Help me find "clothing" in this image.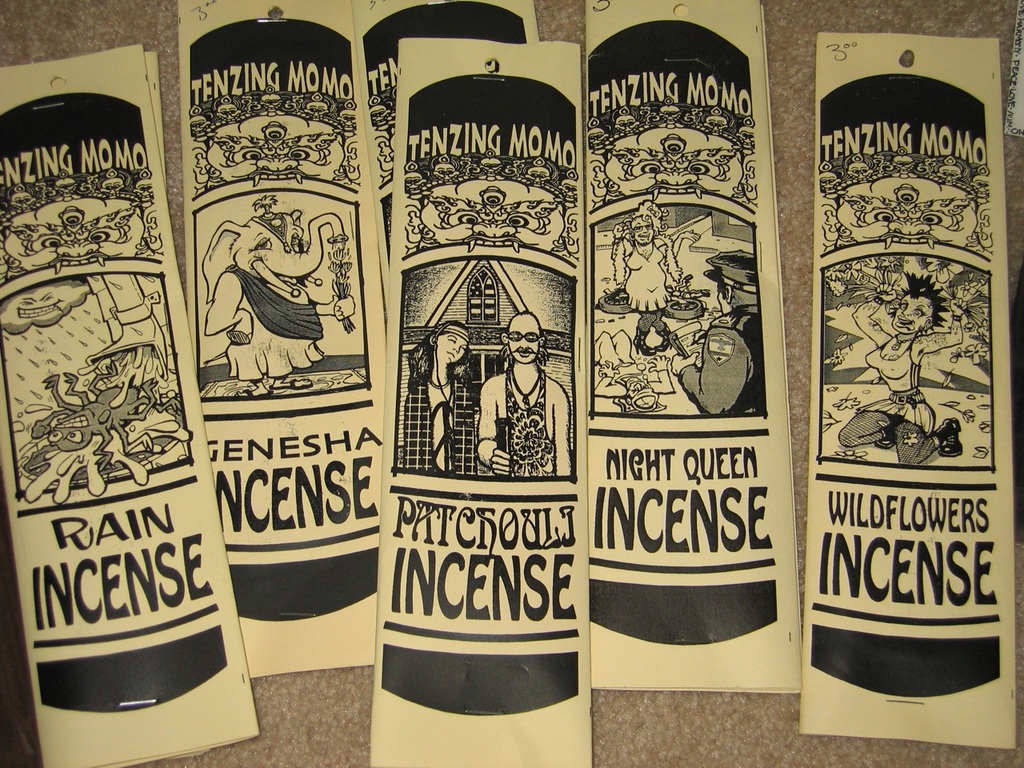
Found it: rect(842, 333, 945, 463).
